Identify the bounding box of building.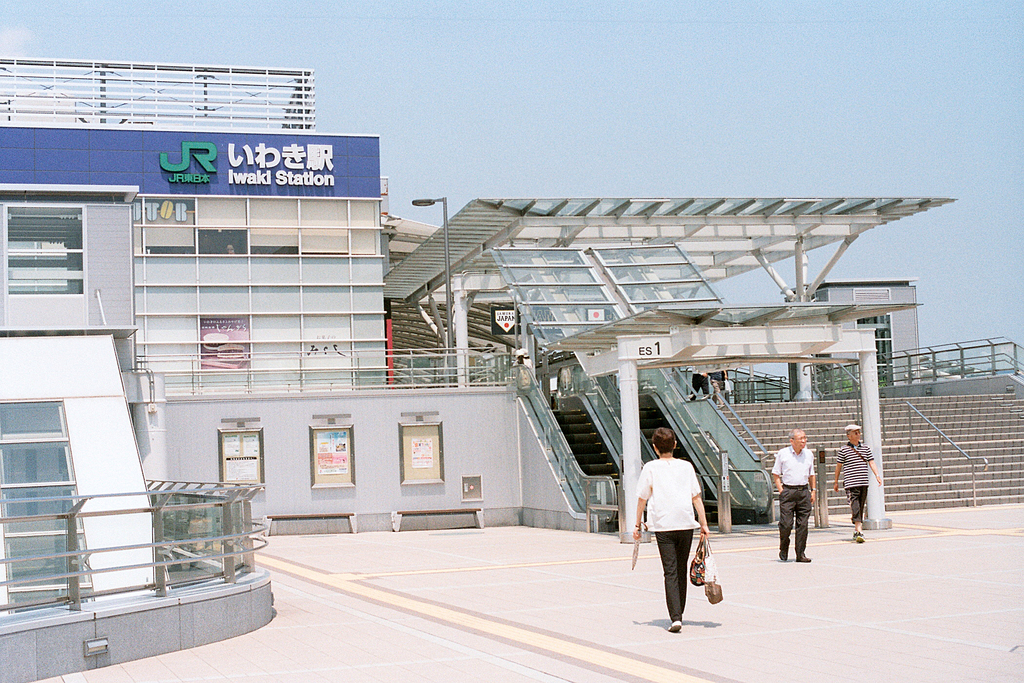
locate(0, 54, 960, 682).
